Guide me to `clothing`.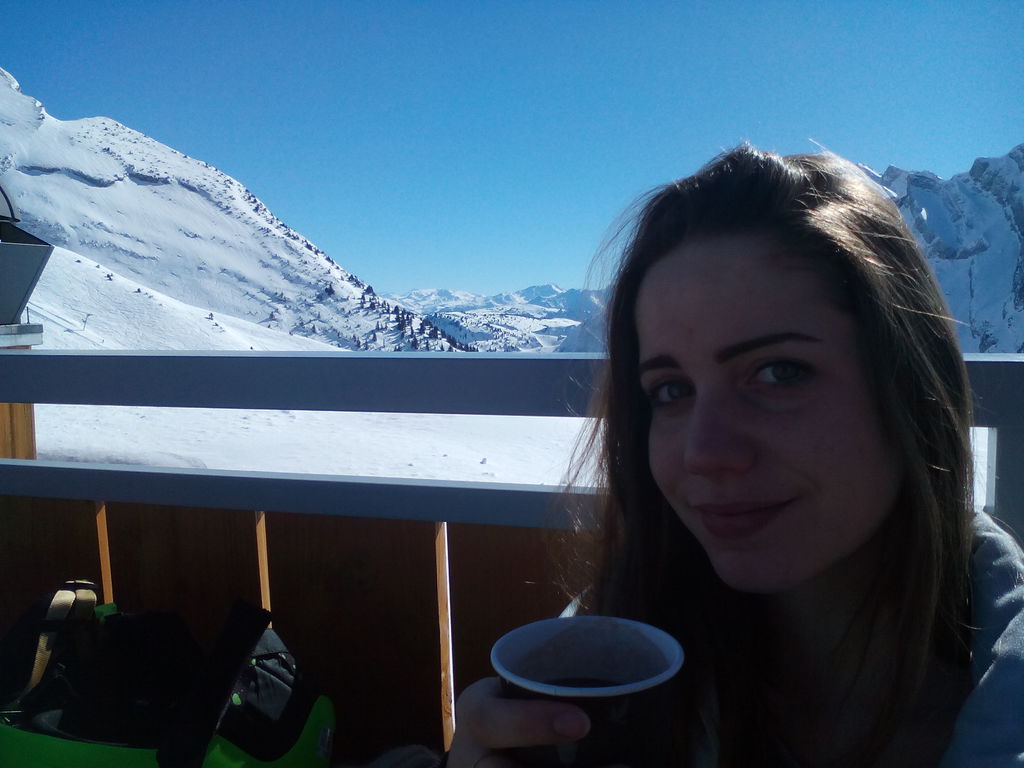
Guidance: BBox(557, 511, 1023, 767).
